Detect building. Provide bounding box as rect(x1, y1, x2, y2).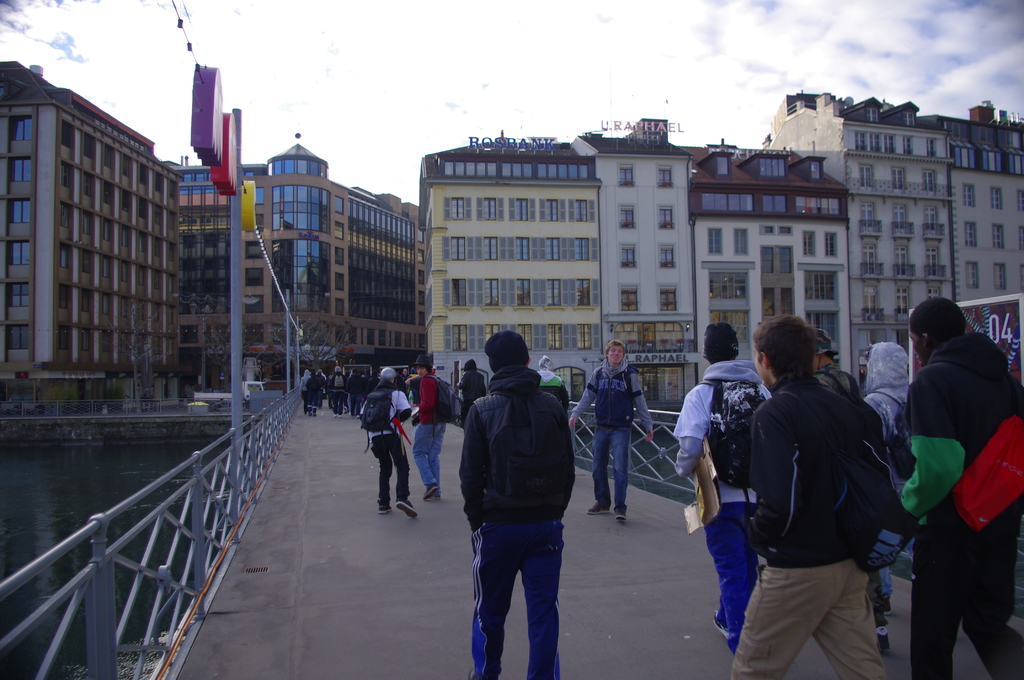
rect(417, 124, 601, 409).
